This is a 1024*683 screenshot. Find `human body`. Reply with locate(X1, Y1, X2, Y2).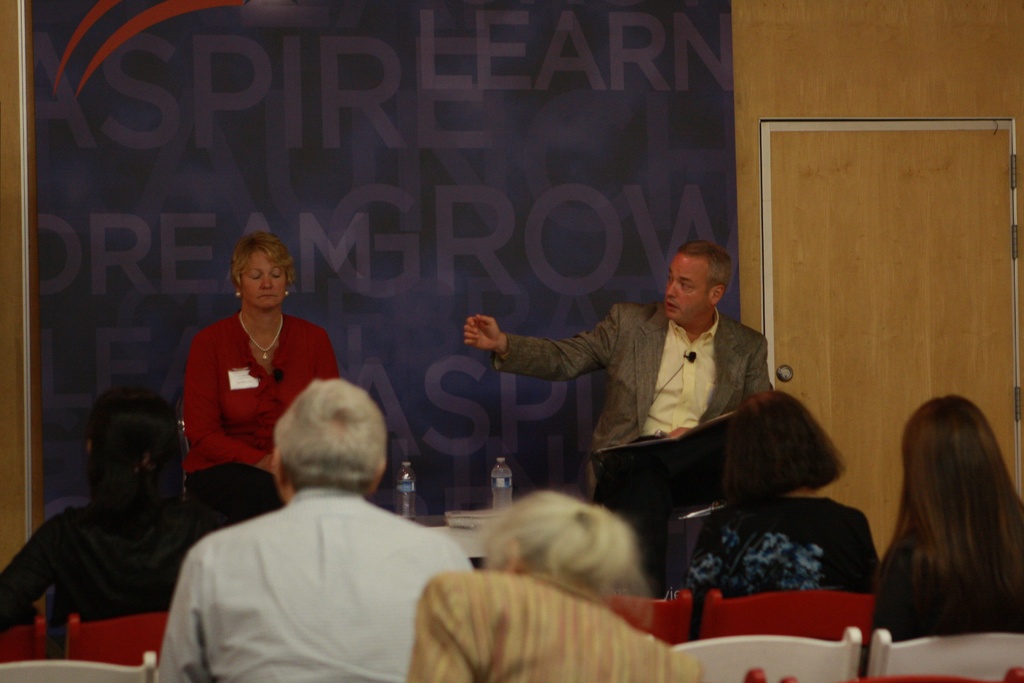
locate(668, 383, 870, 591).
